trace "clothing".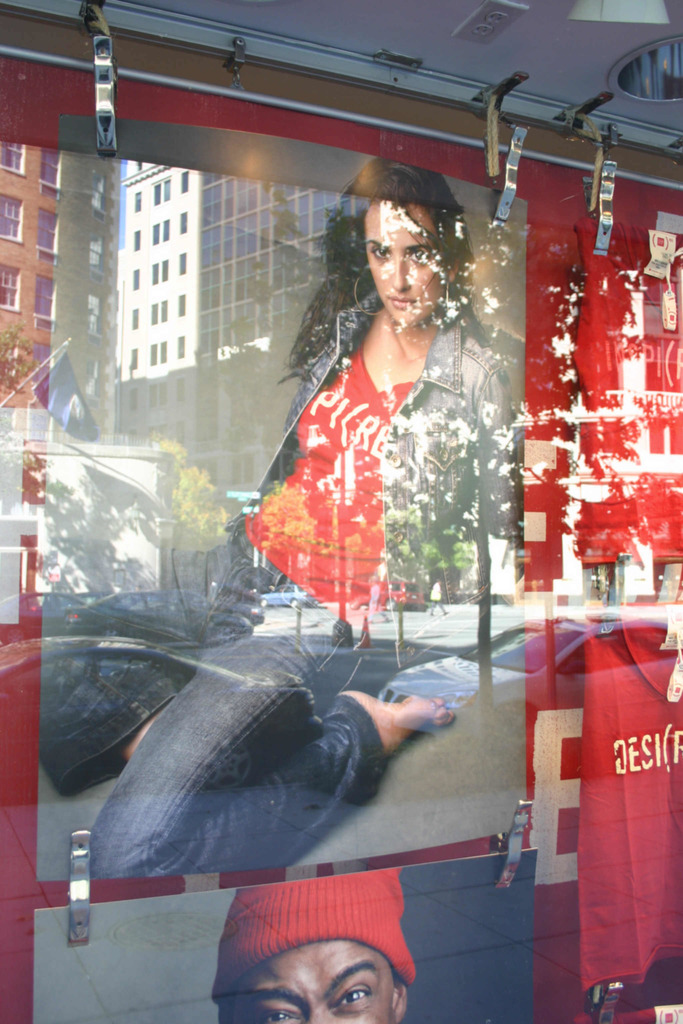
Traced to 28:301:525:879.
